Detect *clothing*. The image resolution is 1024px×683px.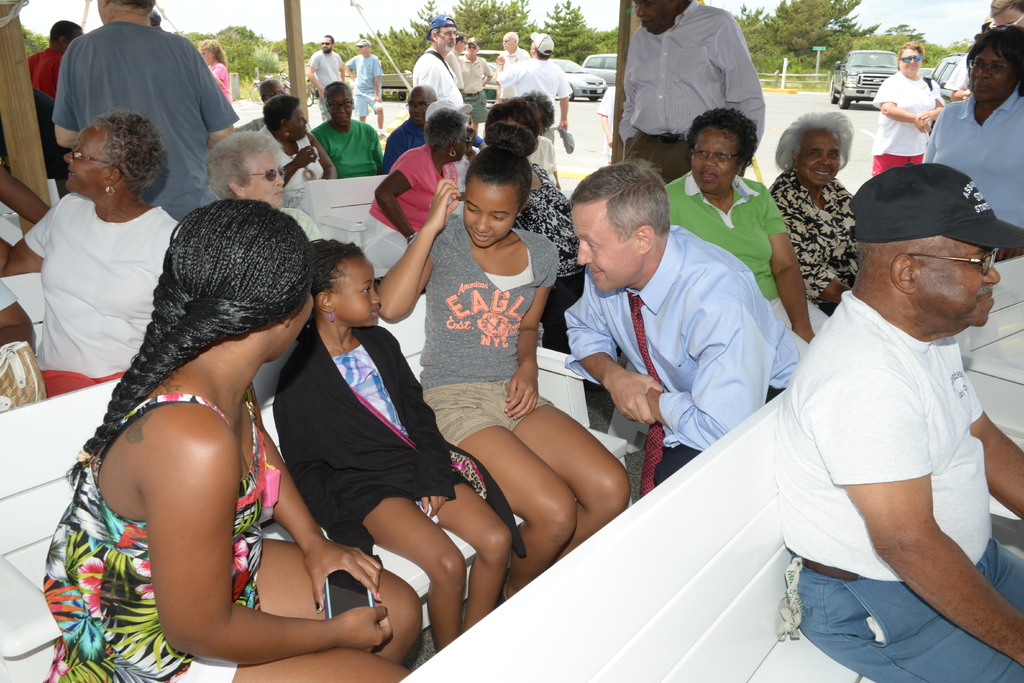
x1=488, y1=60, x2=566, y2=119.
